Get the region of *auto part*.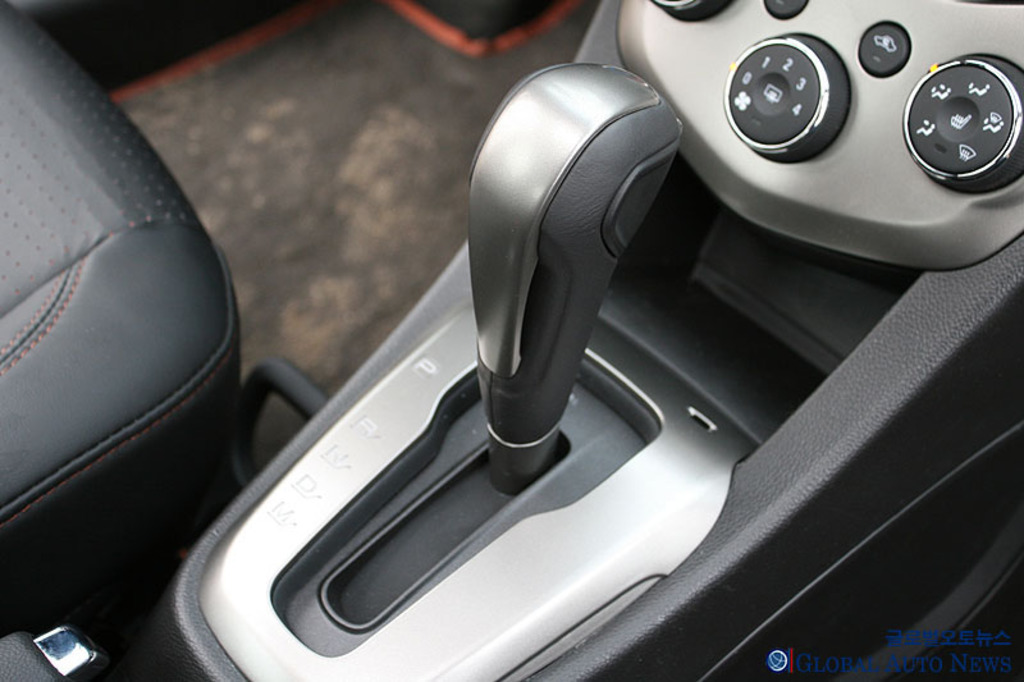
672,0,996,267.
